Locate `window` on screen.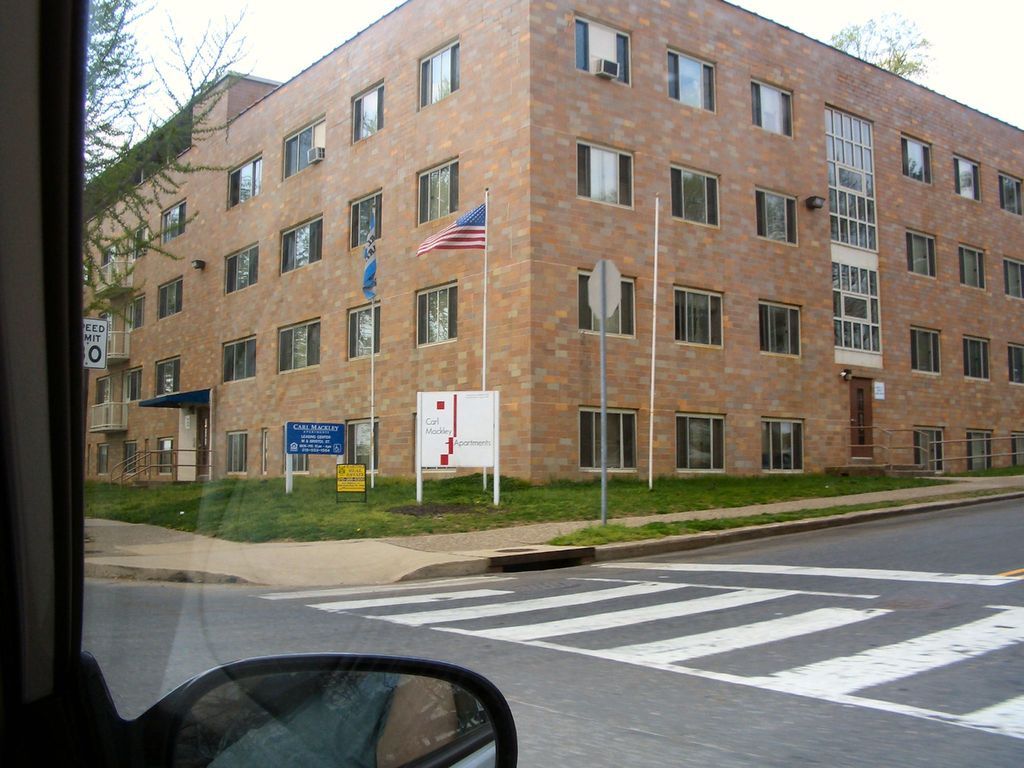
On screen at [left=278, top=114, right=326, bottom=180].
